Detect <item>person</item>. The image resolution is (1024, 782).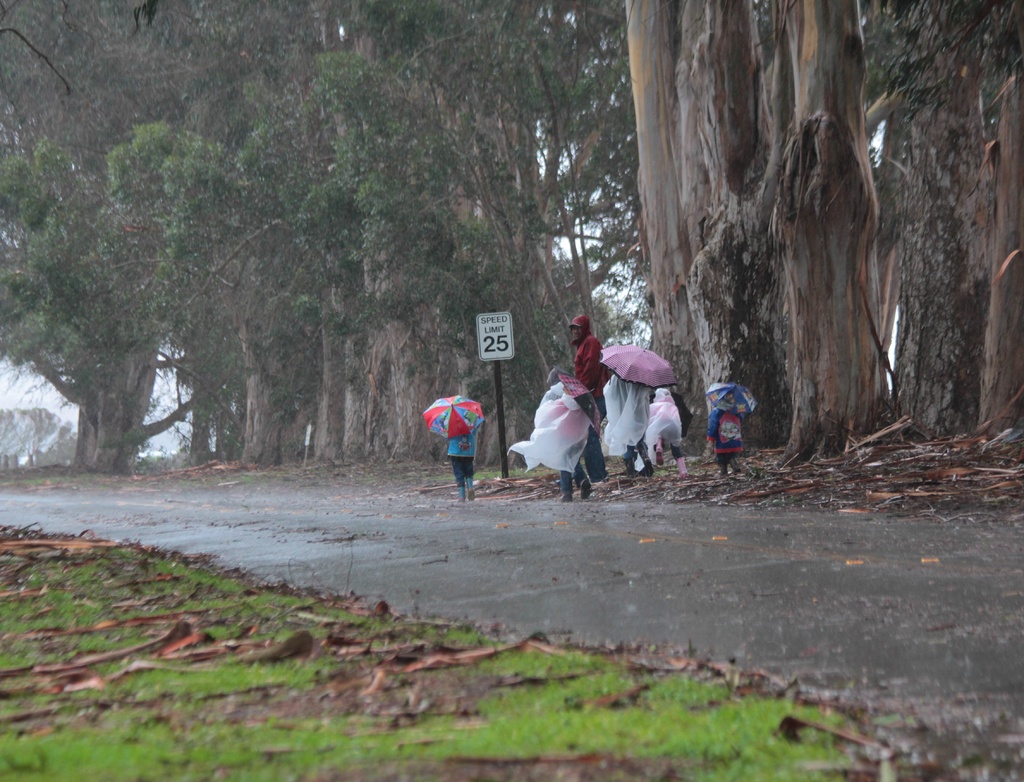
[left=443, top=431, right=481, bottom=505].
